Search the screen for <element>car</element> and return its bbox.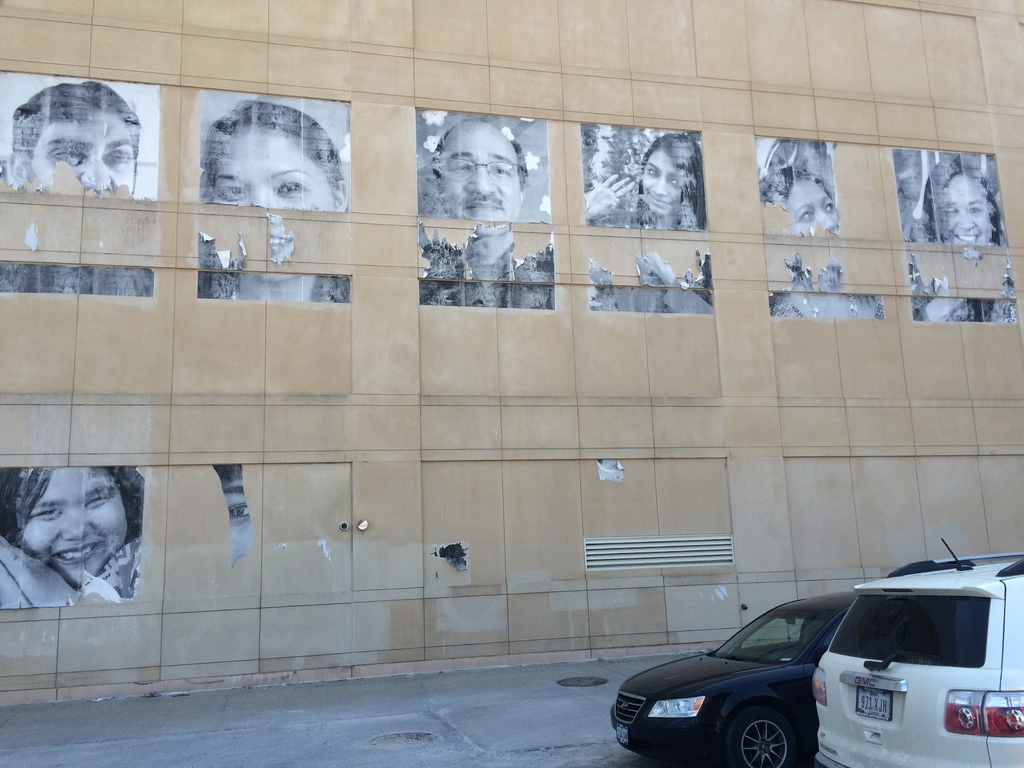
Found: 807:548:1023:766.
